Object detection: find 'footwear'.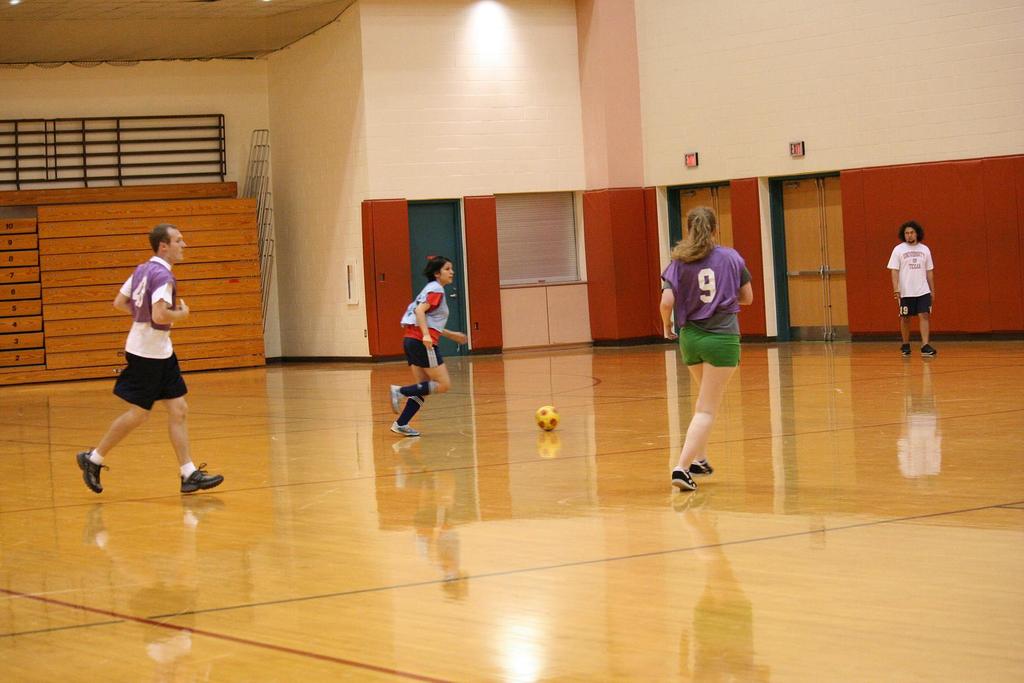
77 448 106 494.
